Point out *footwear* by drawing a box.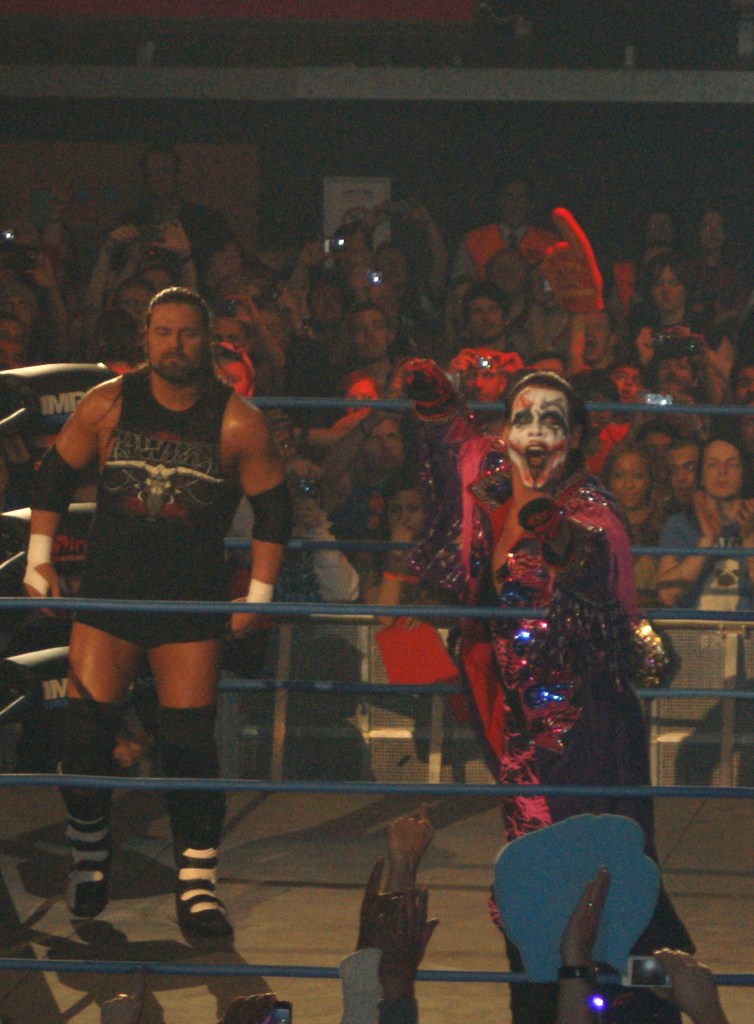
<box>172,836,229,959</box>.
